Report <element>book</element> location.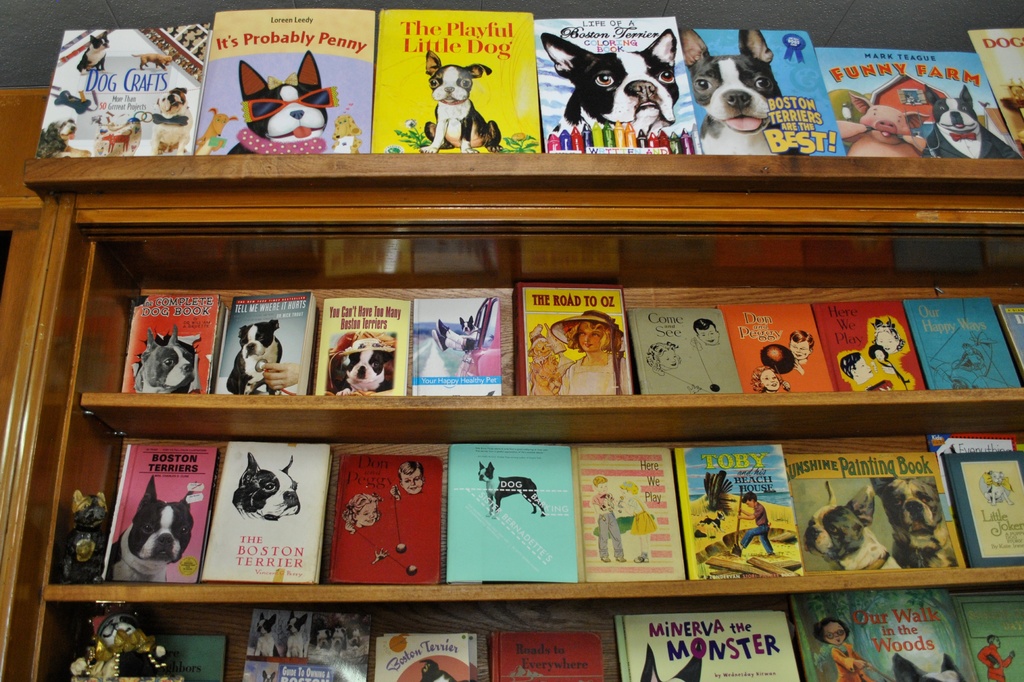
Report: (x1=444, y1=440, x2=579, y2=582).
